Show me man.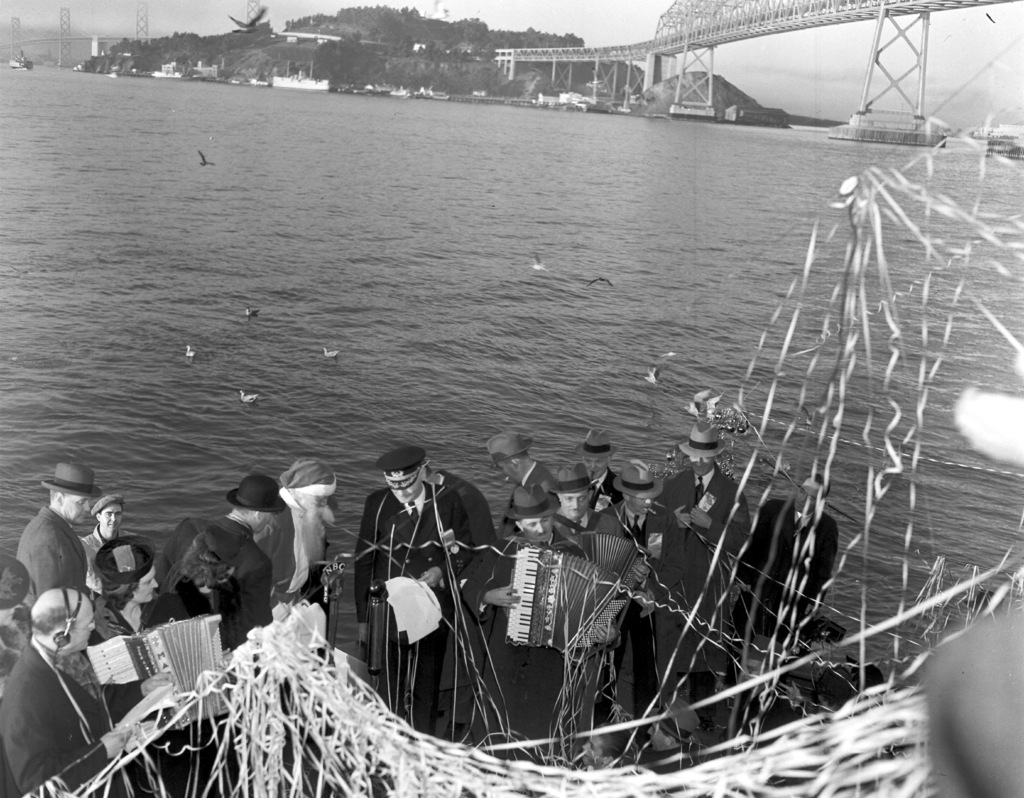
man is here: x1=1, y1=588, x2=189, y2=797.
